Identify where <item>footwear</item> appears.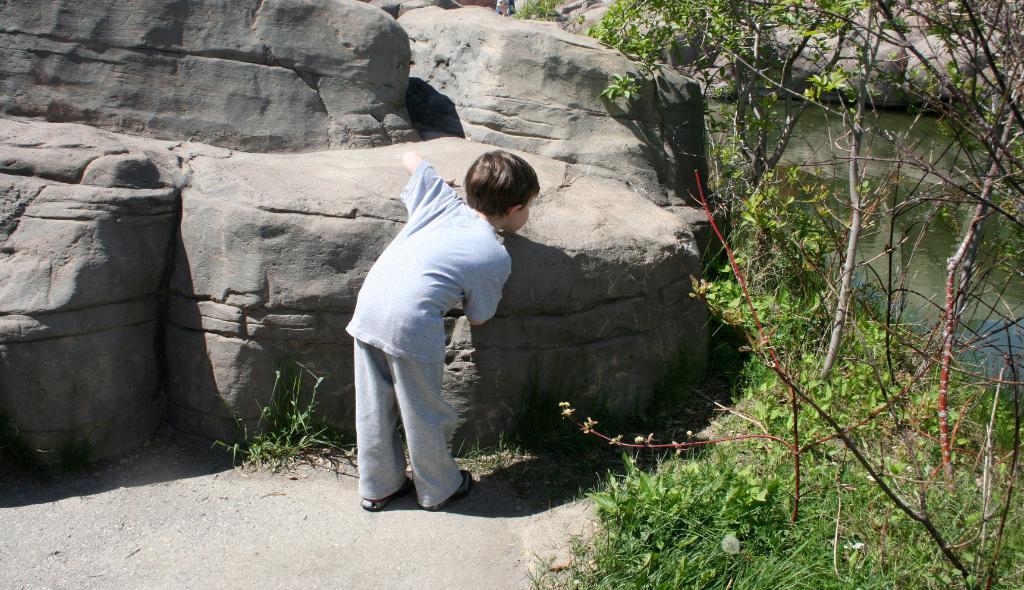
Appears at crop(429, 472, 476, 511).
